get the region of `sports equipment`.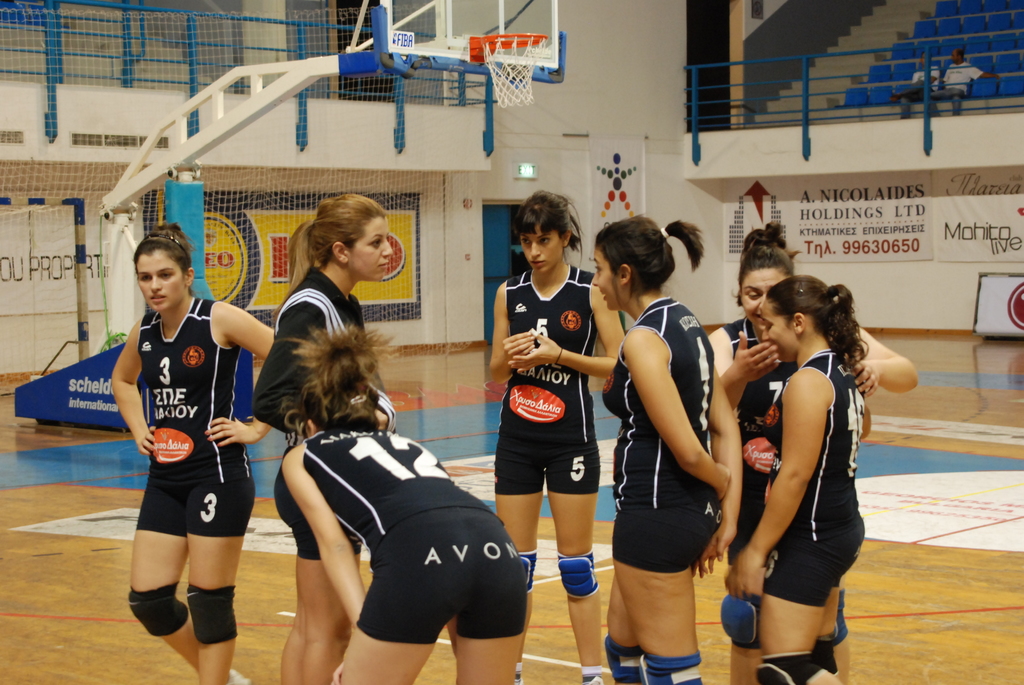
rect(723, 599, 764, 656).
